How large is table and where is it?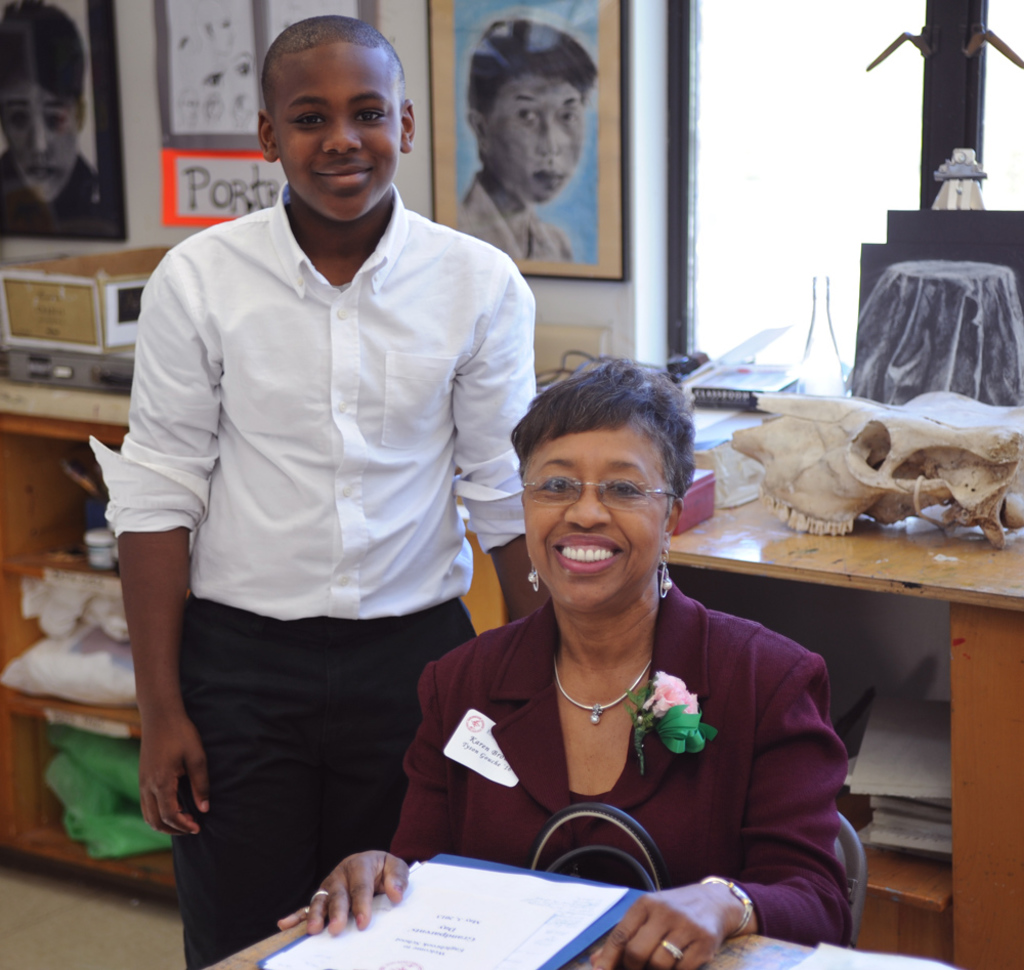
Bounding box: 656, 479, 1023, 969.
